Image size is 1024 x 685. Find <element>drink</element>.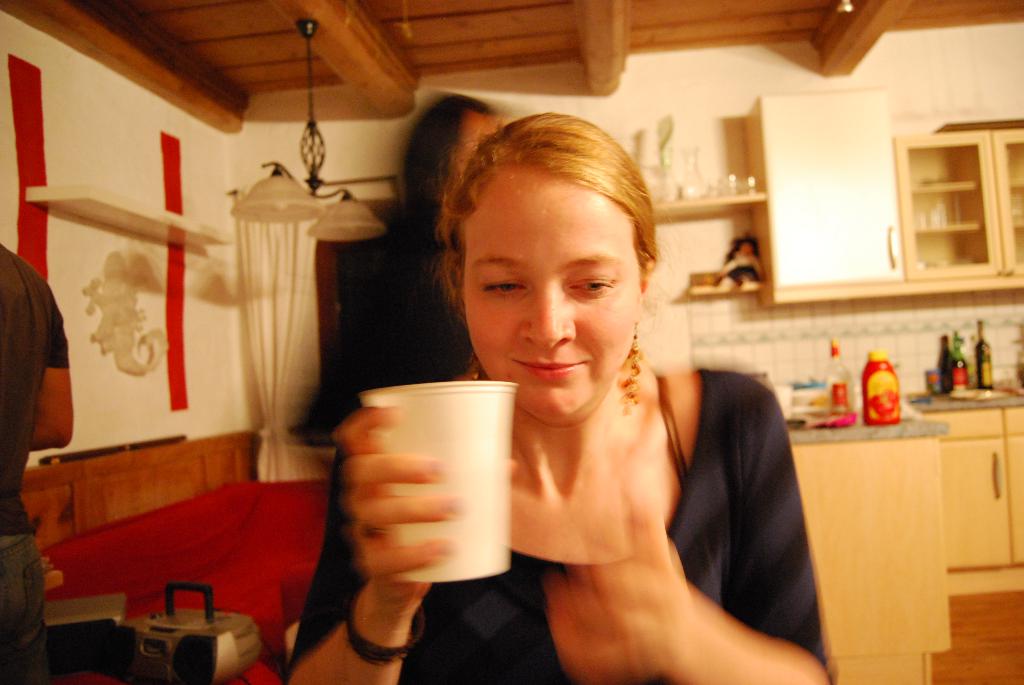
box=[939, 349, 951, 391].
